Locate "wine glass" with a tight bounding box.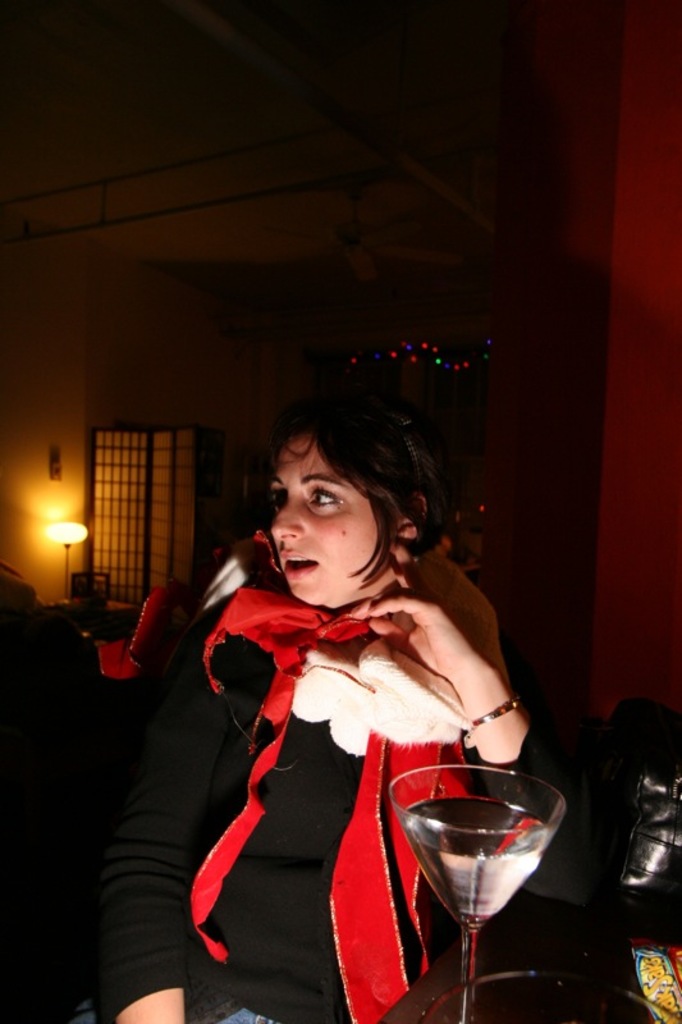
{"left": 386, "top": 764, "right": 572, "bottom": 1023}.
